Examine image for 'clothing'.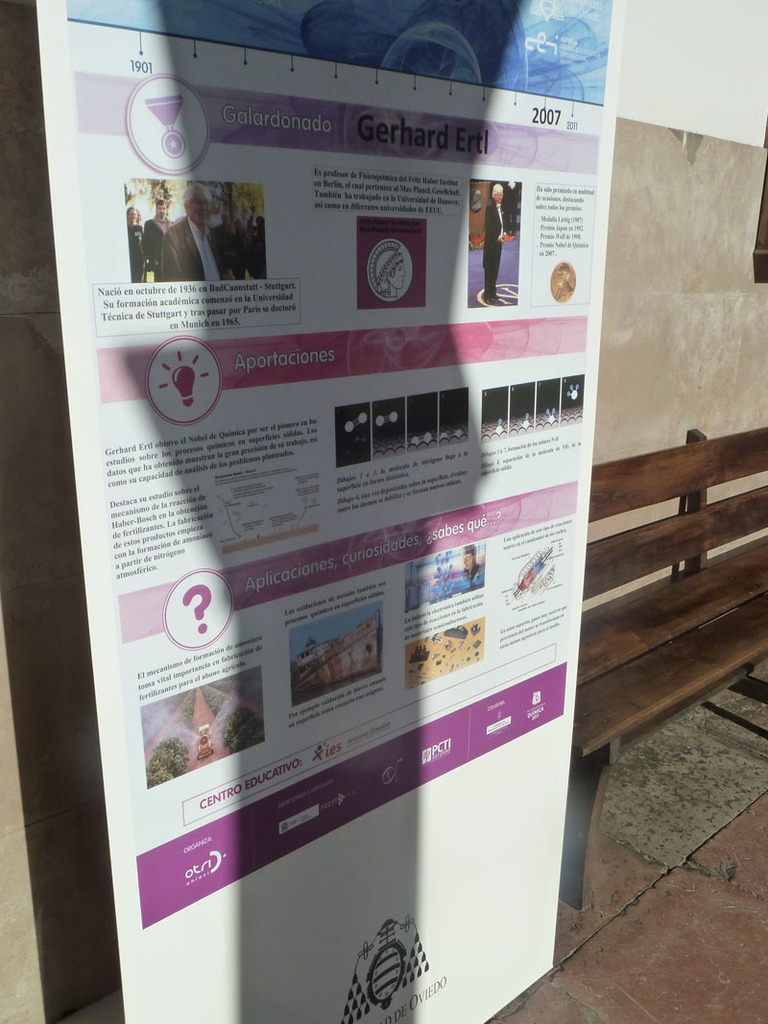
Examination result: box=[480, 199, 511, 296].
